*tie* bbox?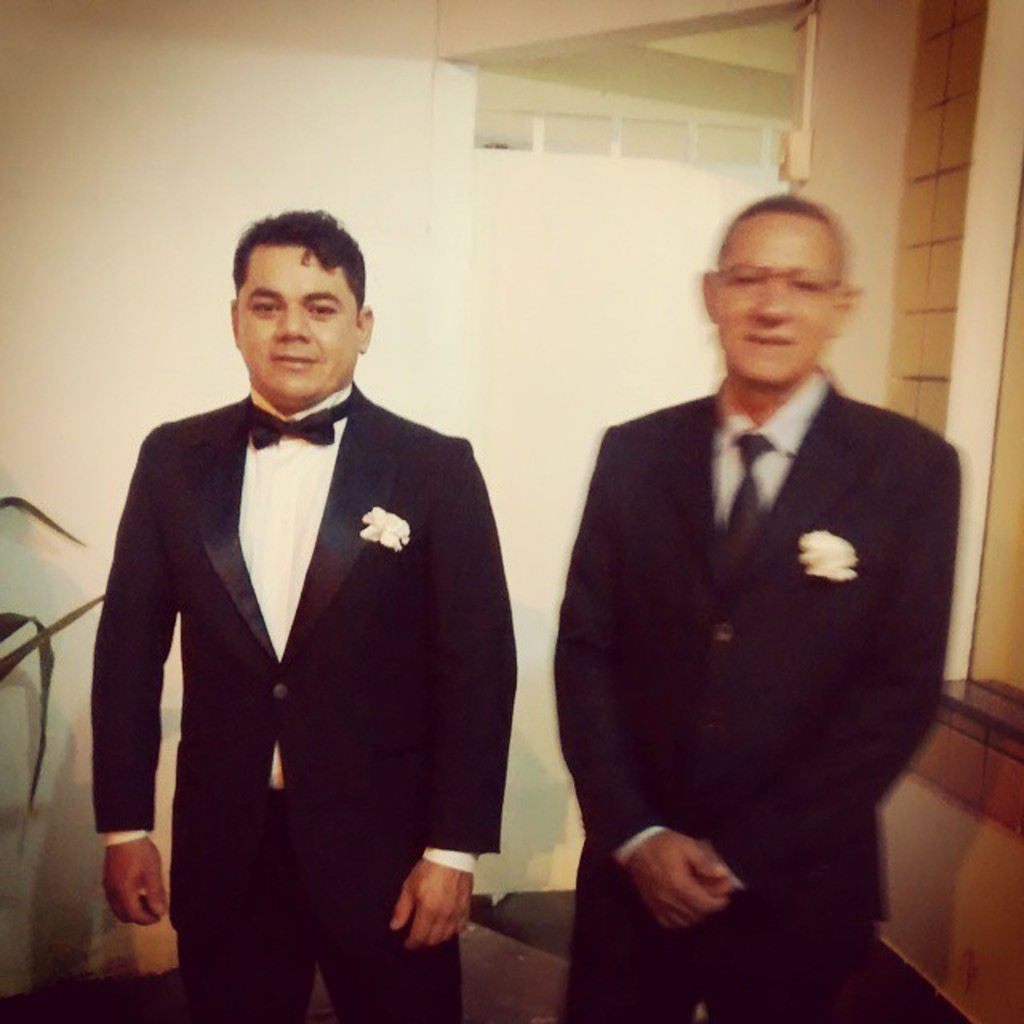
crop(238, 400, 342, 450)
